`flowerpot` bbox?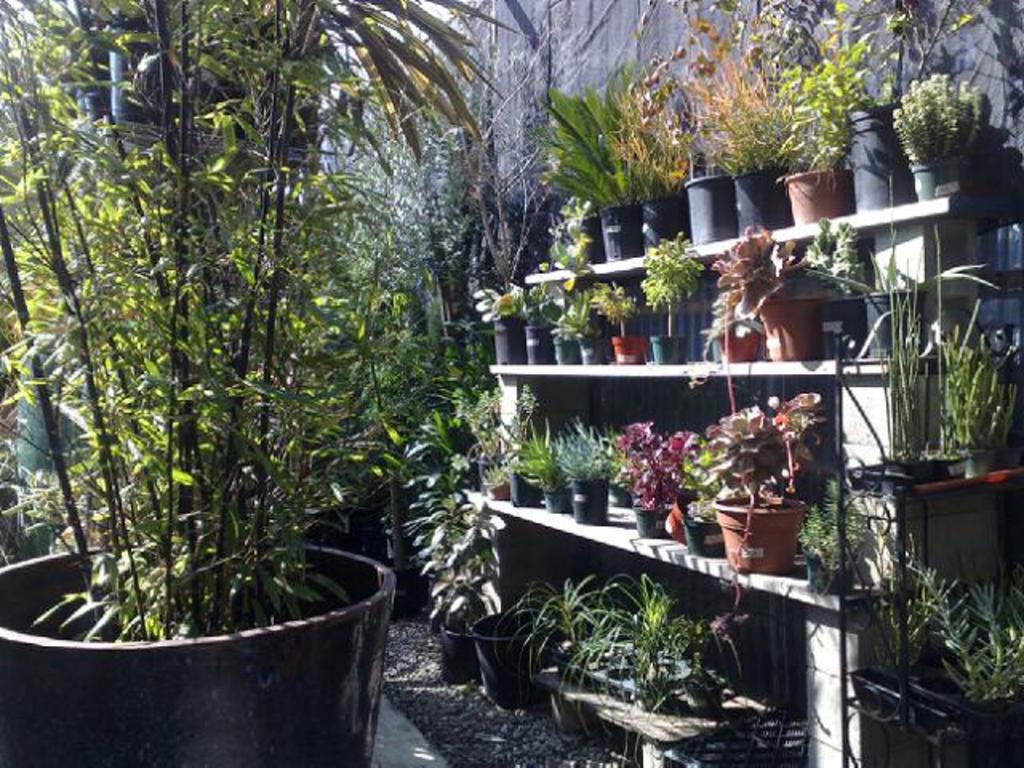
(x1=683, y1=517, x2=722, y2=554)
